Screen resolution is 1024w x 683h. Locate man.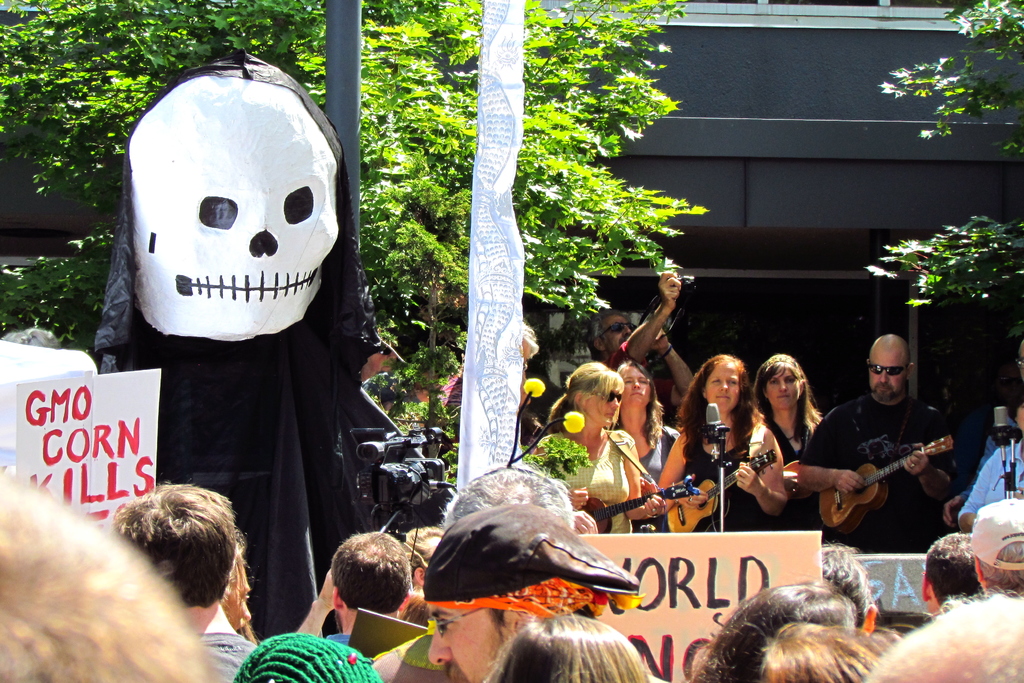
(421, 507, 632, 682).
